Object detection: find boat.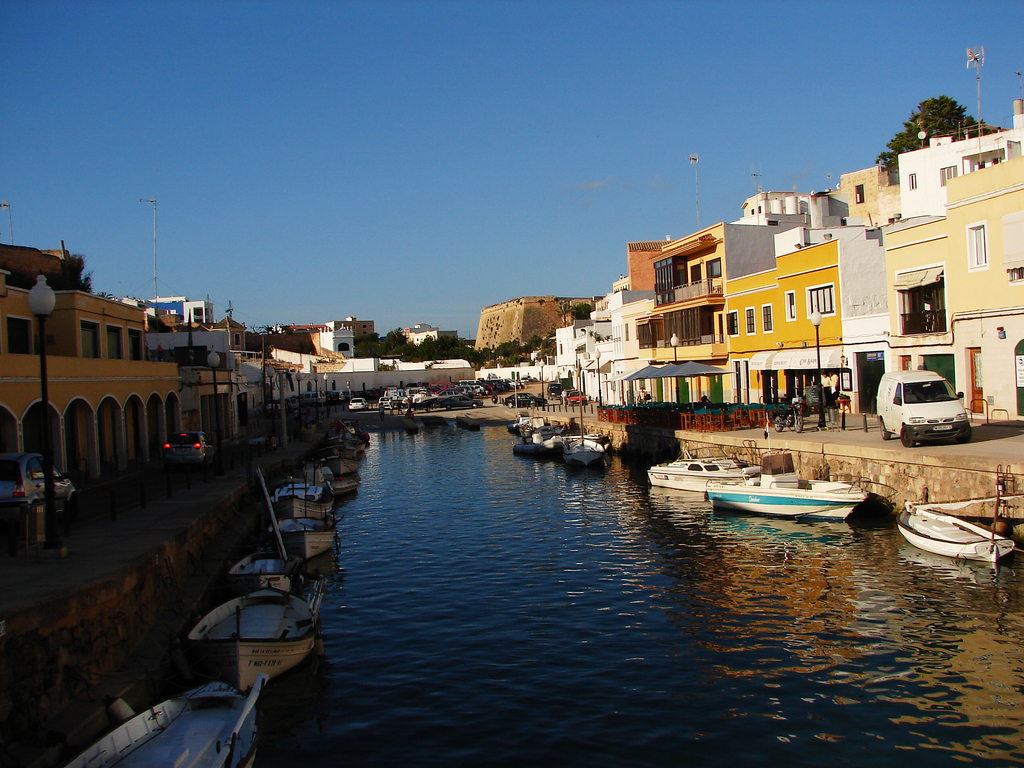
330,442,362,452.
